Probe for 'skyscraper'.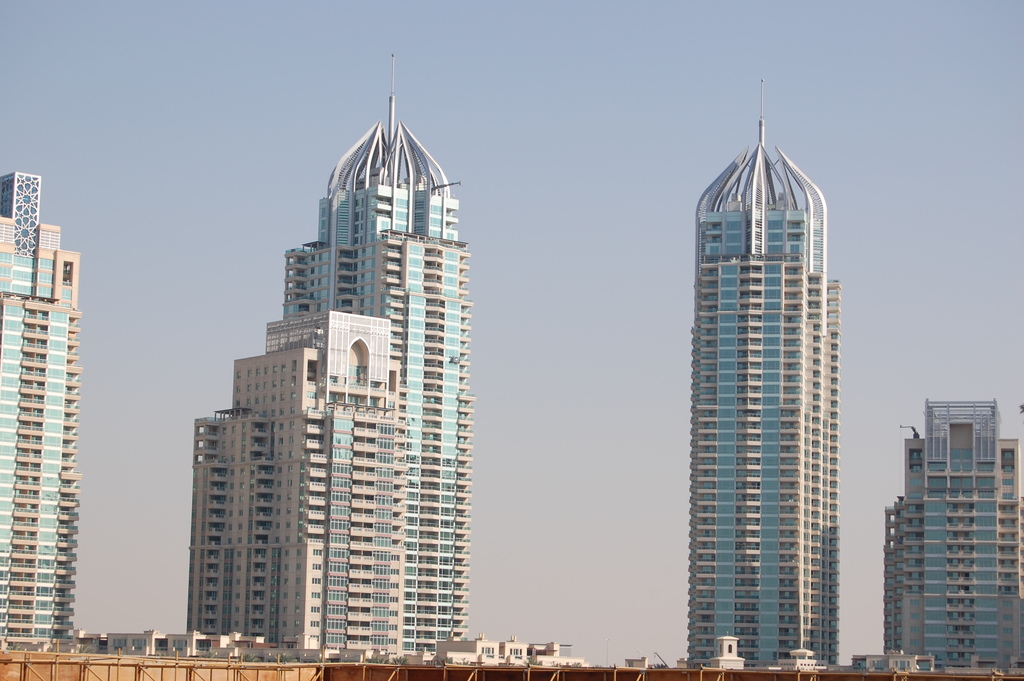
Probe result: (x1=181, y1=51, x2=477, y2=660).
